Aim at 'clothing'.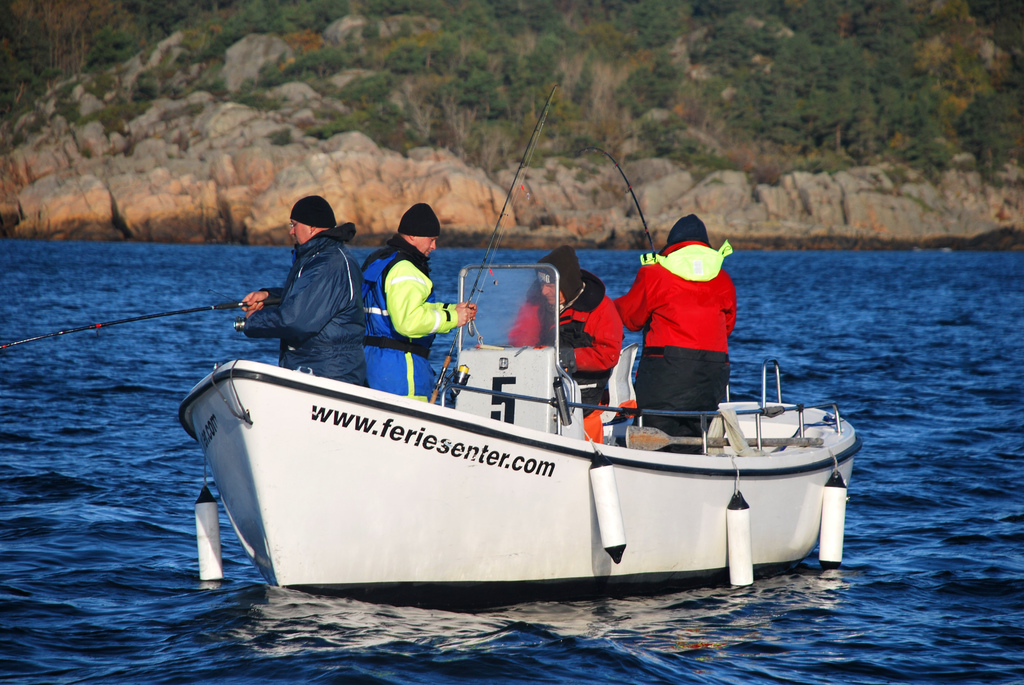
Aimed at [608, 235, 740, 435].
